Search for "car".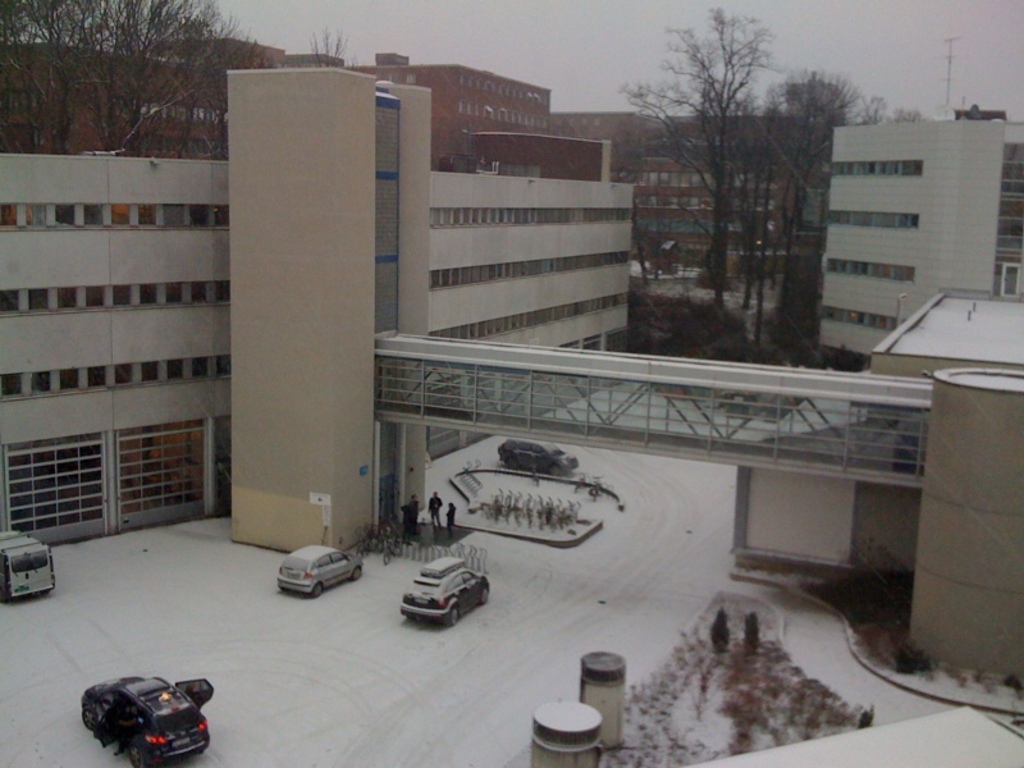
Found at box(70, 669, 197, 759).
